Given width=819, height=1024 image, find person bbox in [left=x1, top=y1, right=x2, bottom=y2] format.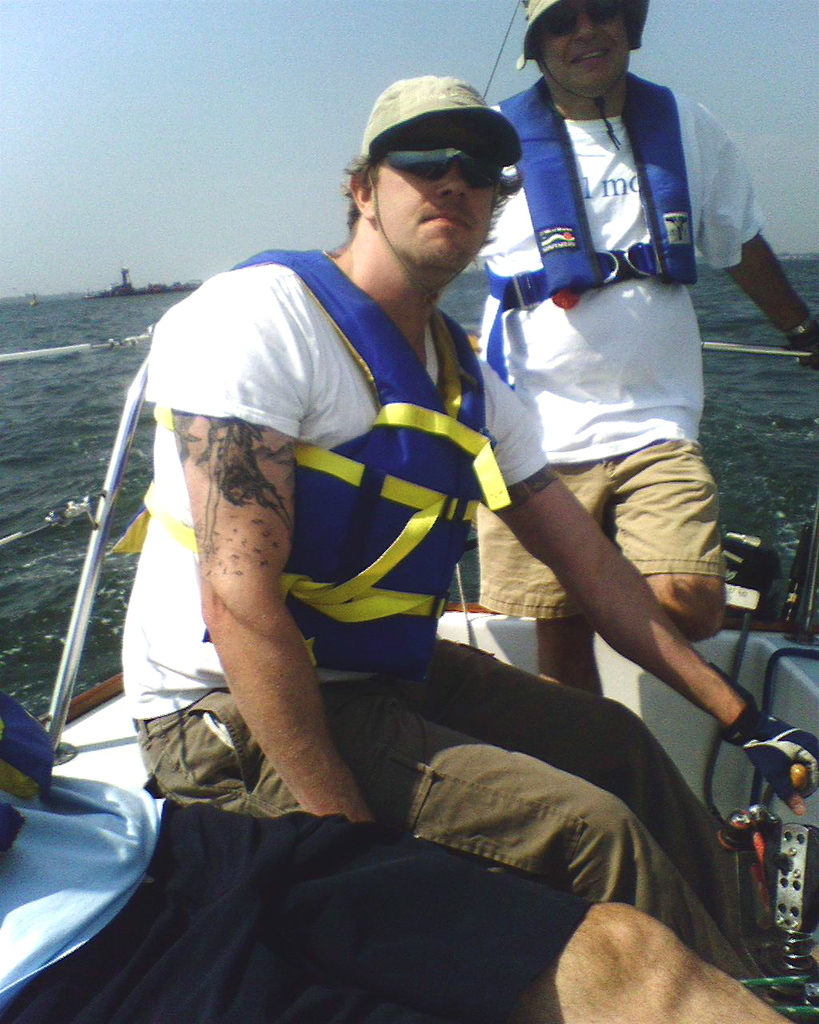
[left=116, top=70, right=818, bottom=978].
